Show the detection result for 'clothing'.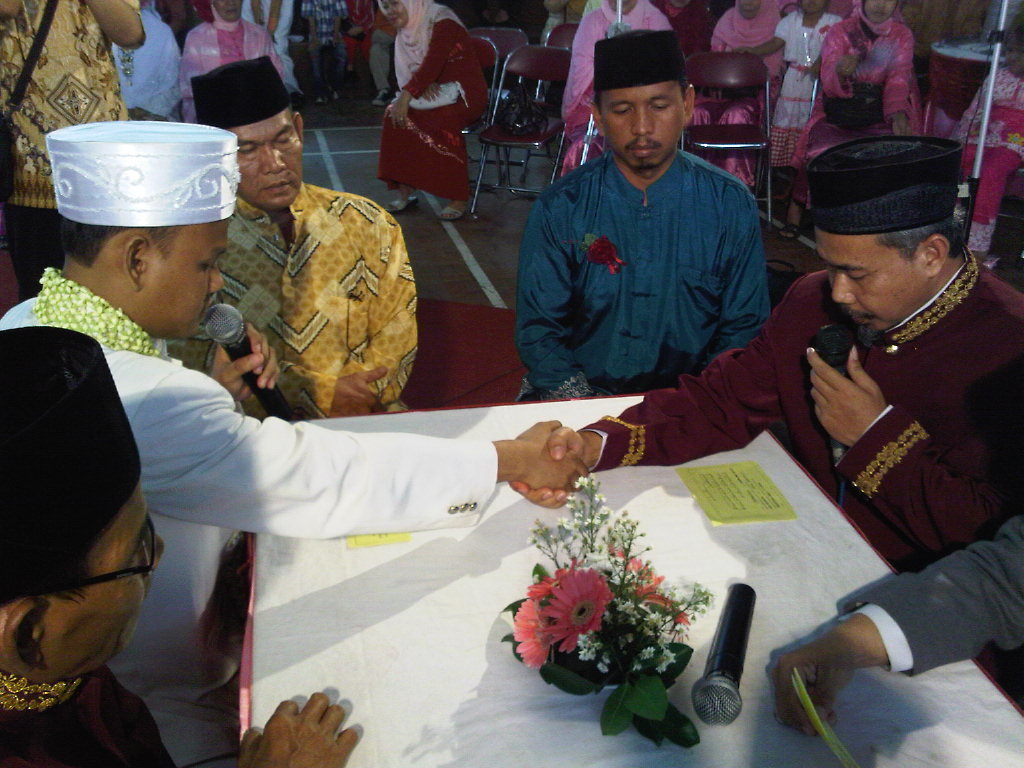
rect(792, 6, 924, 160).
